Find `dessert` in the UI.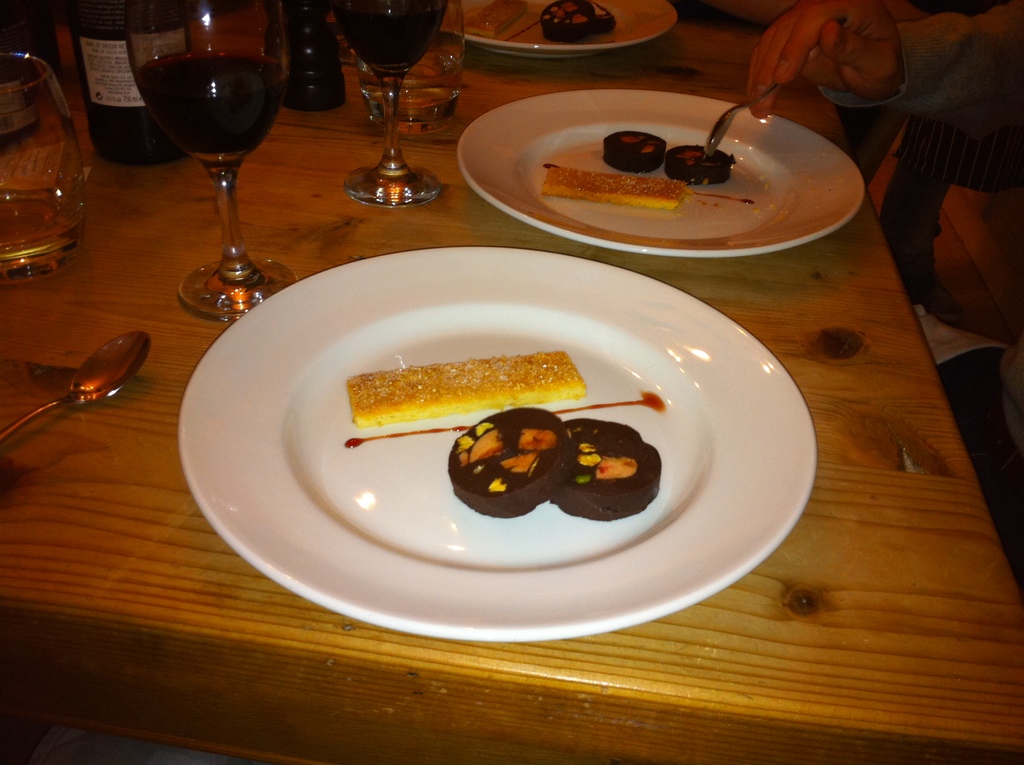
UI element at x1=542, y1=127, x2=759, y2=215.
